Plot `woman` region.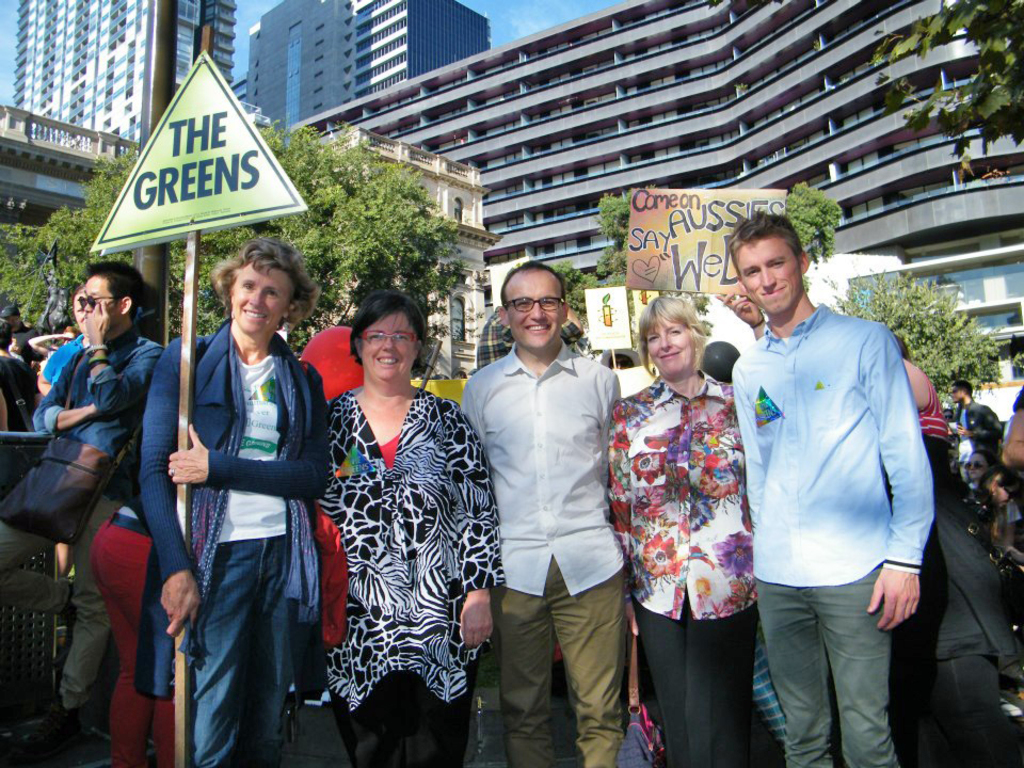
Plotted at bbox(300, 272, 484, 767).
